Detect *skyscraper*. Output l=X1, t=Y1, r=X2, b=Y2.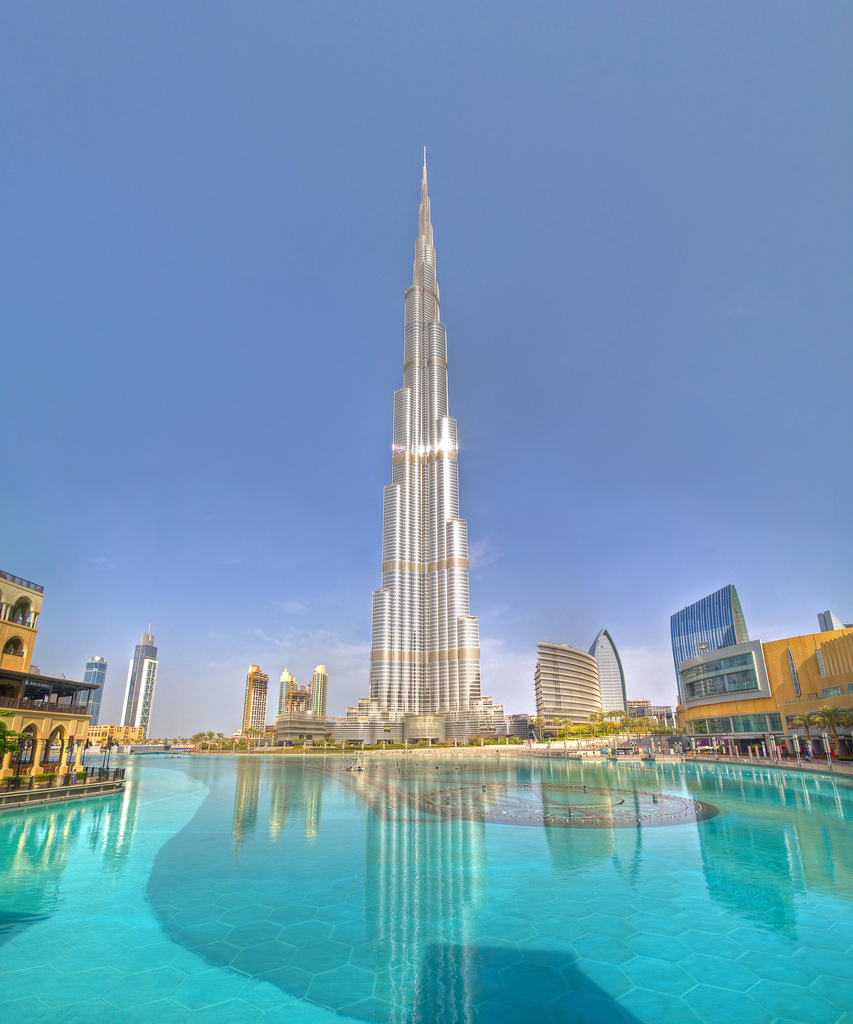
l=669, t=585, r=751, b=690.
